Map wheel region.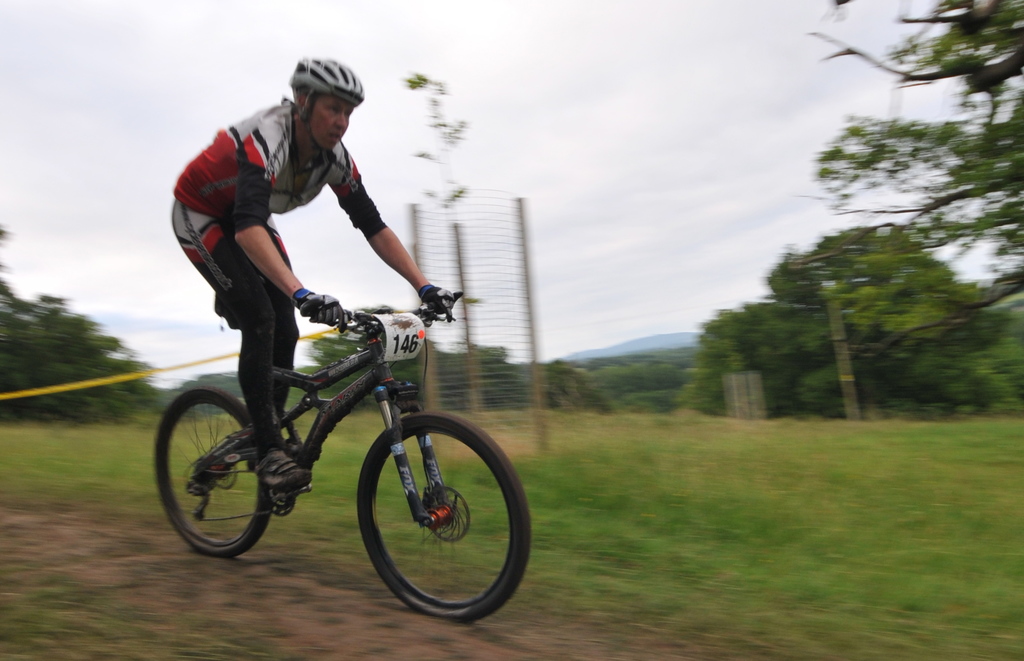
Mapped to 344 413 492 616.
